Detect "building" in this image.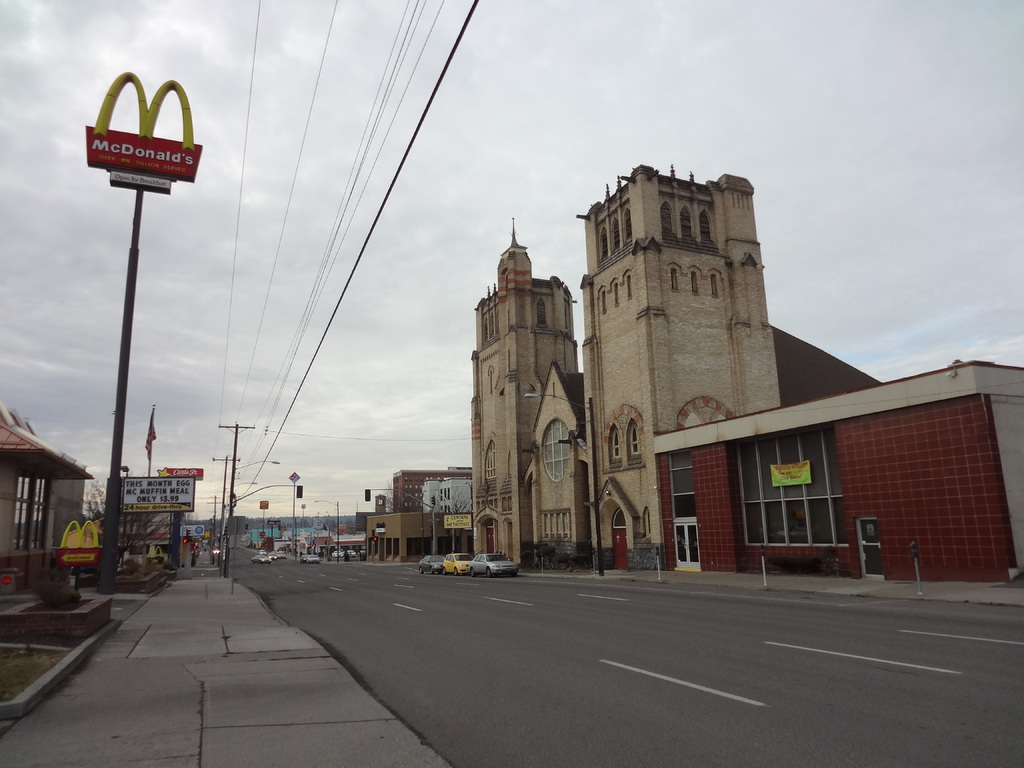
Detection: (0,401,88,605).
